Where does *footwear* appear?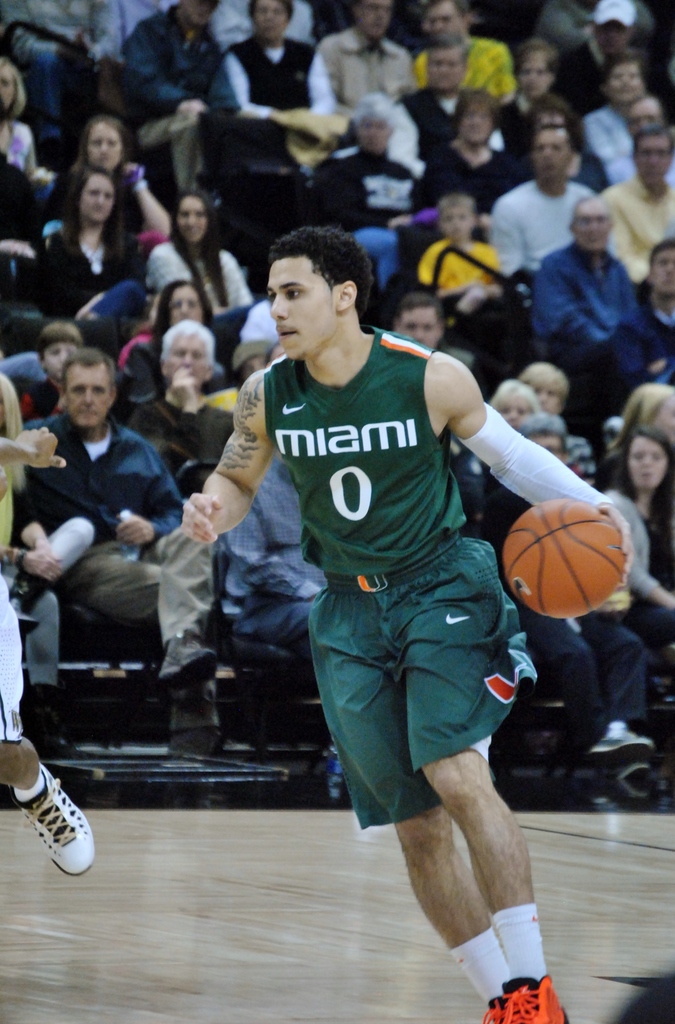
Appears at box(161, 642, 218, 694).
